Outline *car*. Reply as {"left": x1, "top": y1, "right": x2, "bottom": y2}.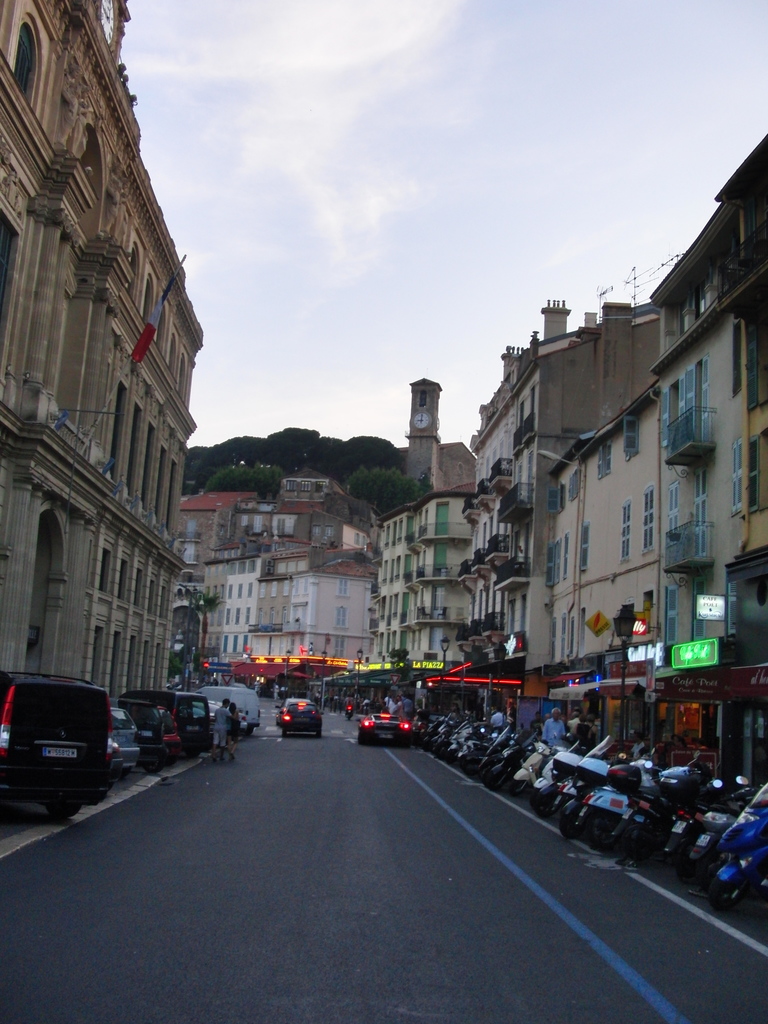
{"left": 188, "top": 680, "right": 265, "bottom": 743}.
